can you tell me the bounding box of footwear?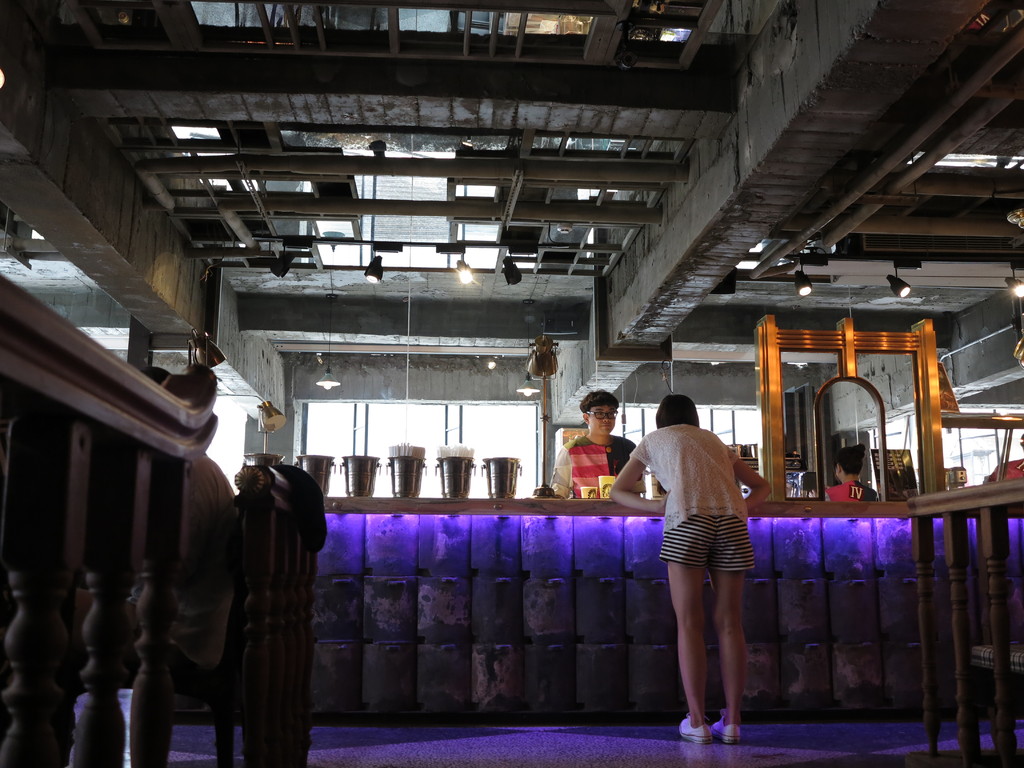
675 709 705 741.
